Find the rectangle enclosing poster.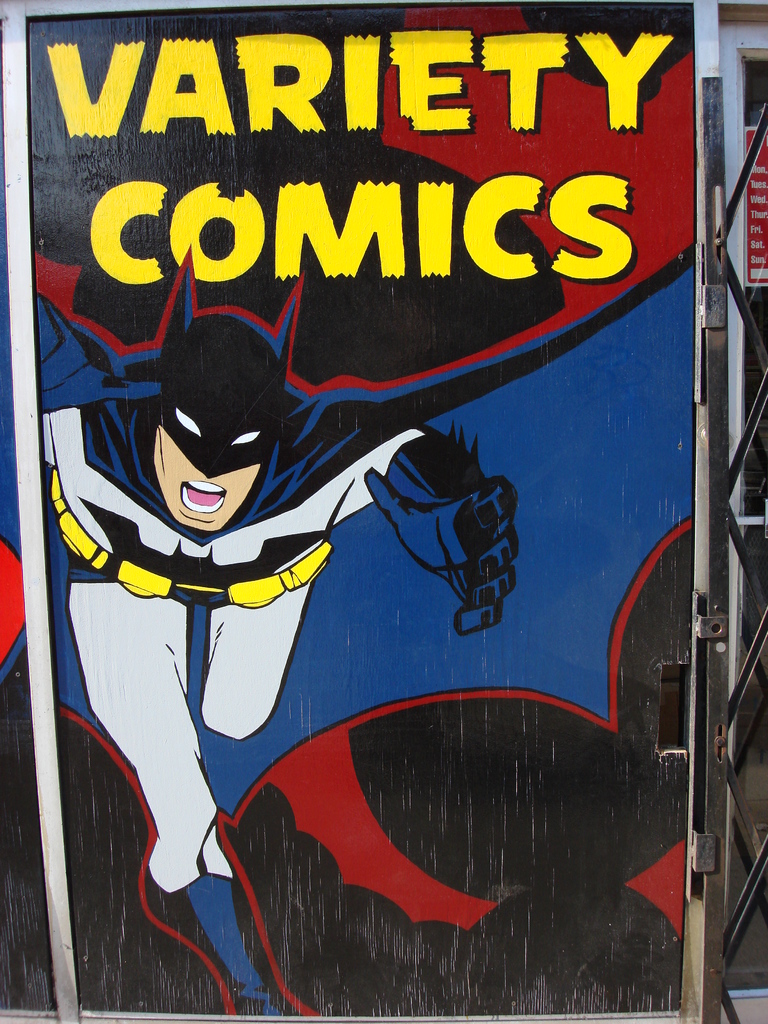
<region>26, 1, 689, 1011</region>.
